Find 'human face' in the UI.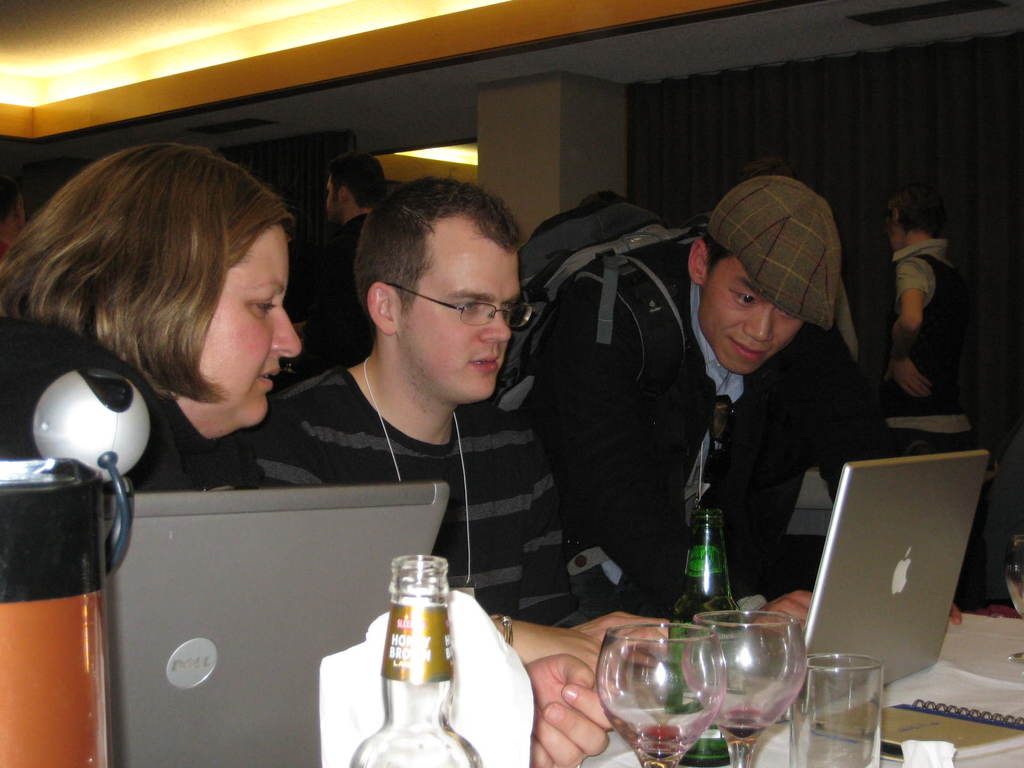
UI element at (700, 258, 802, 376).
